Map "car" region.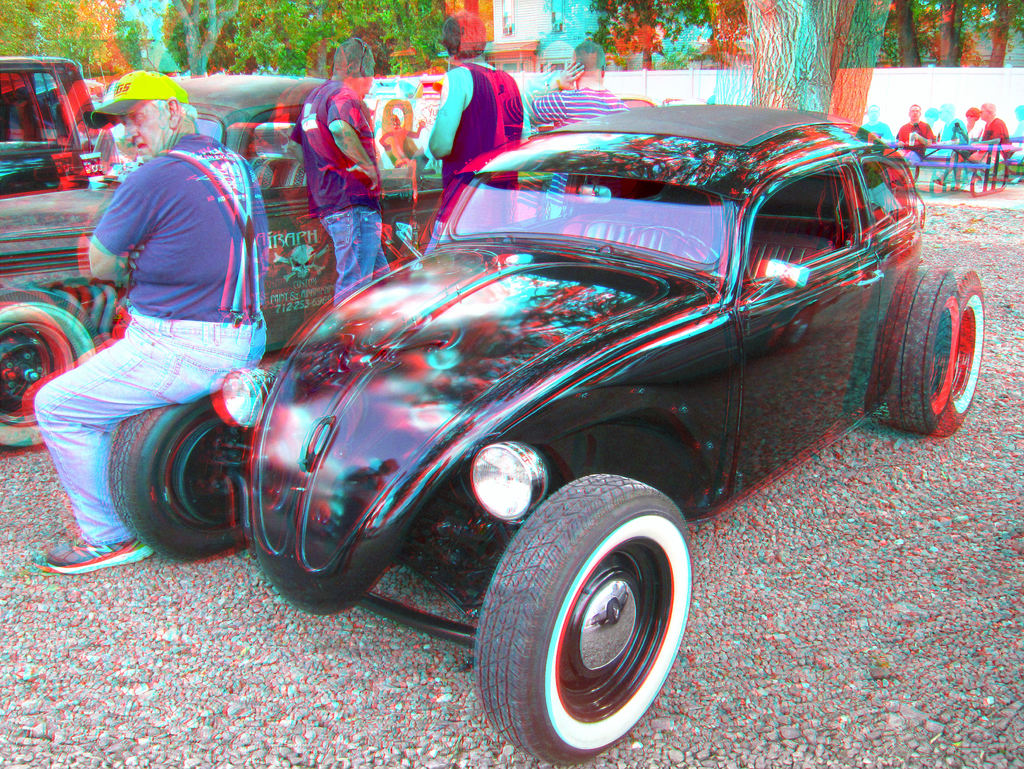
Mapped to (0,67,444,446).
